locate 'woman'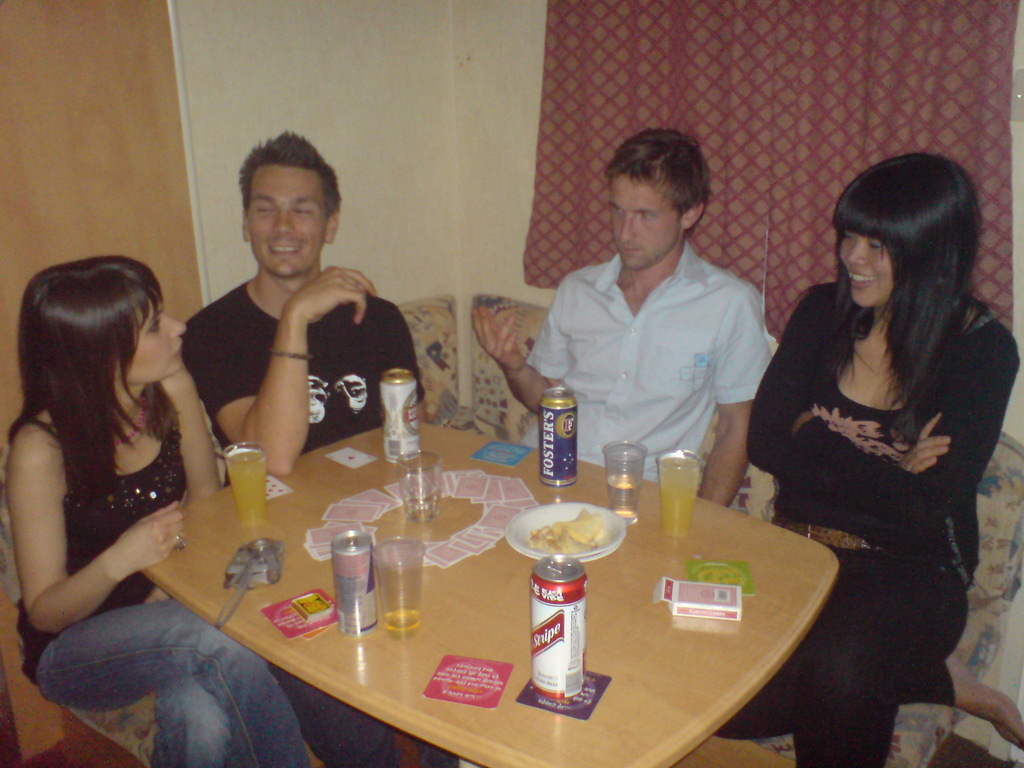
(left=733, top=145, right=1023, bottom=767)
